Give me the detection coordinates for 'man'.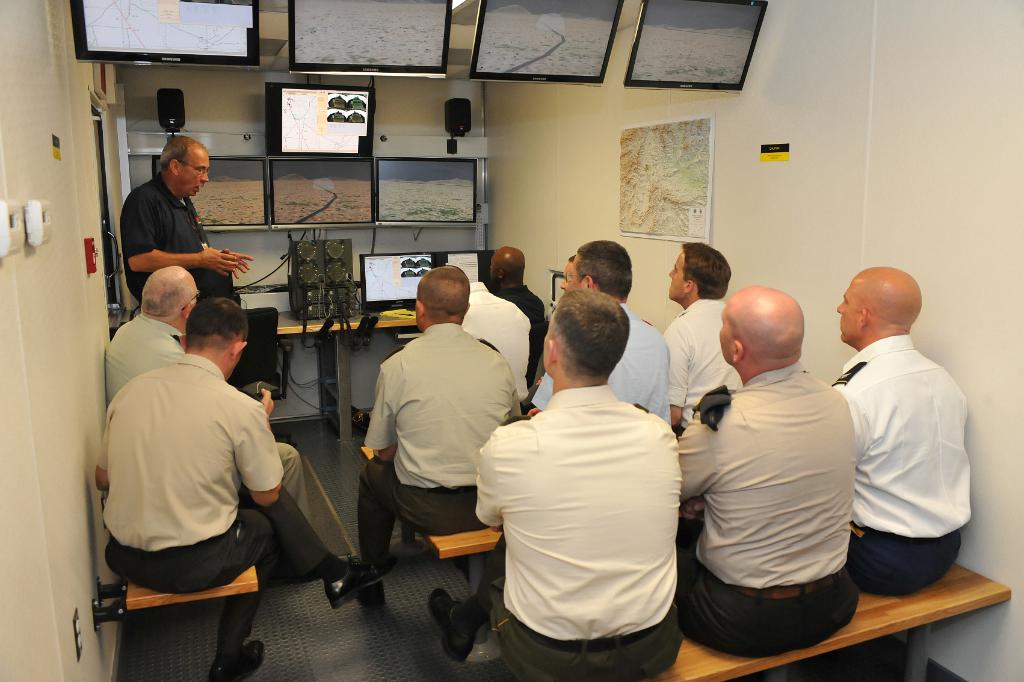
bbox=[531, 239, 668, 421].
